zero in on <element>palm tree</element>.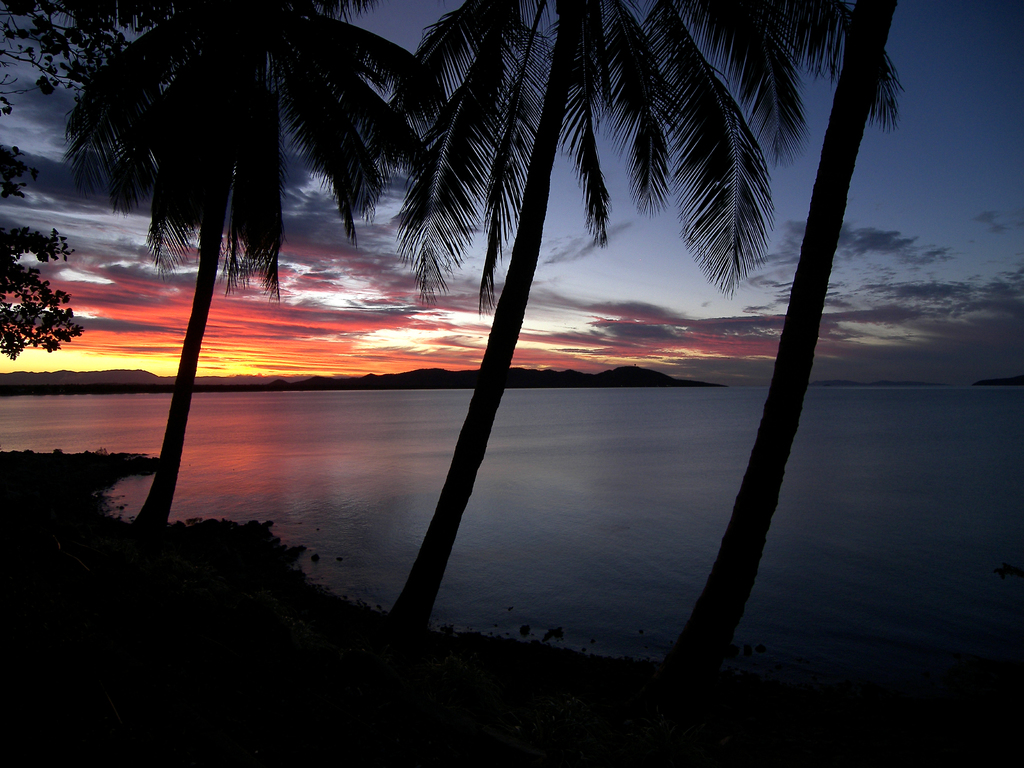
Zeroed in: <bbox>414, 2, 755, 637</bbox>.
